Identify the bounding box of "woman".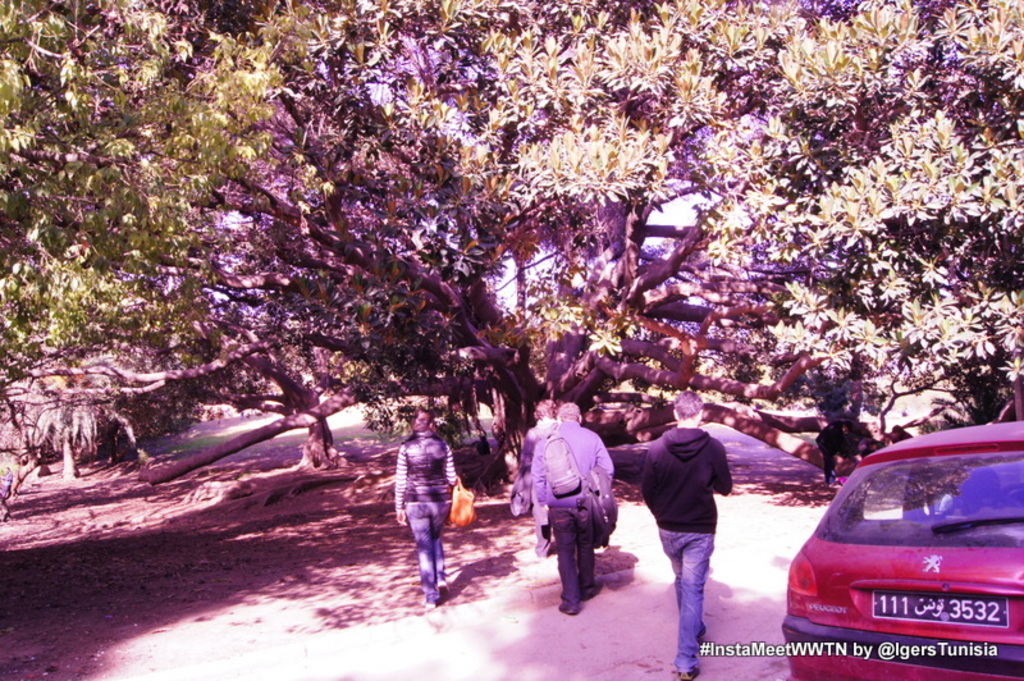
<bbox>517, 390, 558, 556</bbox>.
